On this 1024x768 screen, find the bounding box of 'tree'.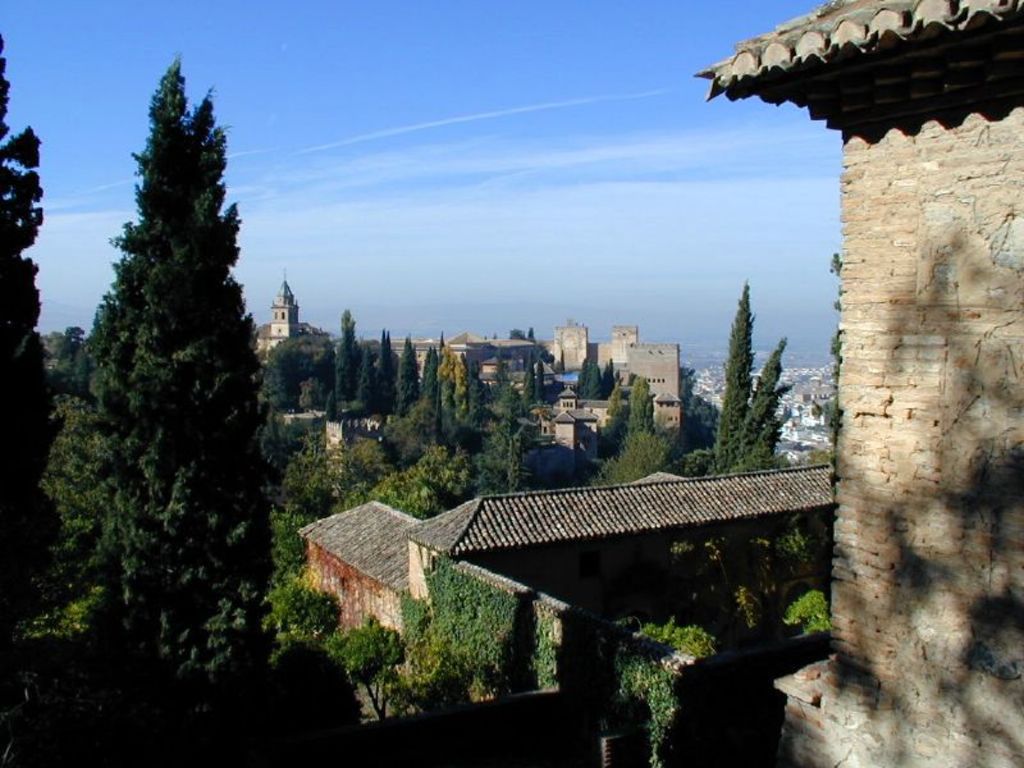
Bounding box: 388, 342, 436, 411.
